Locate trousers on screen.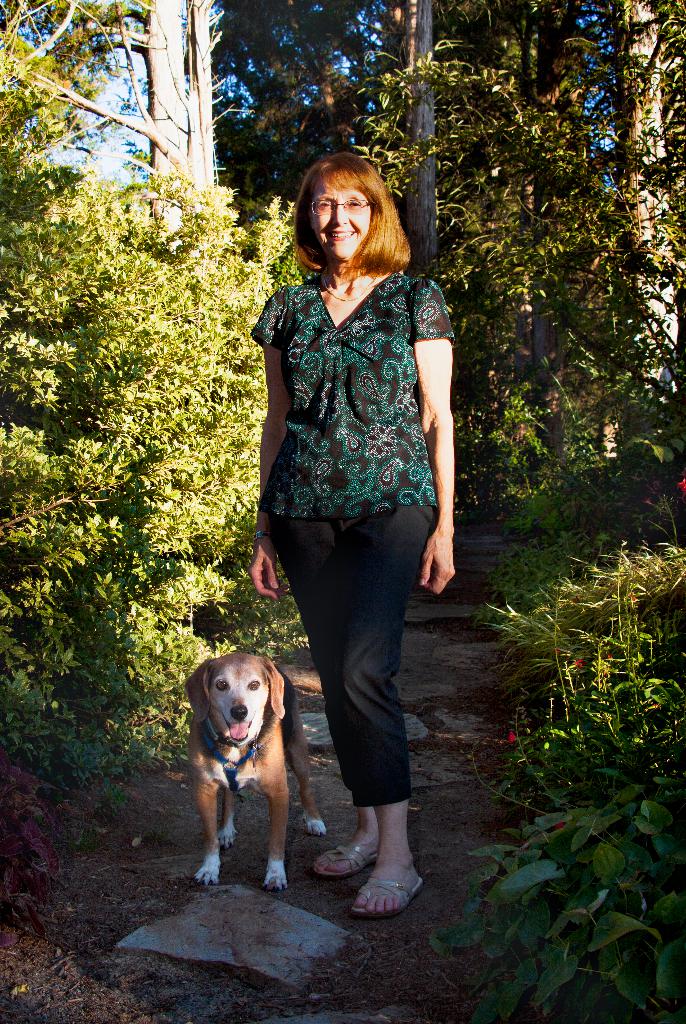
On screen at crop(287, 554, 425, 834).
